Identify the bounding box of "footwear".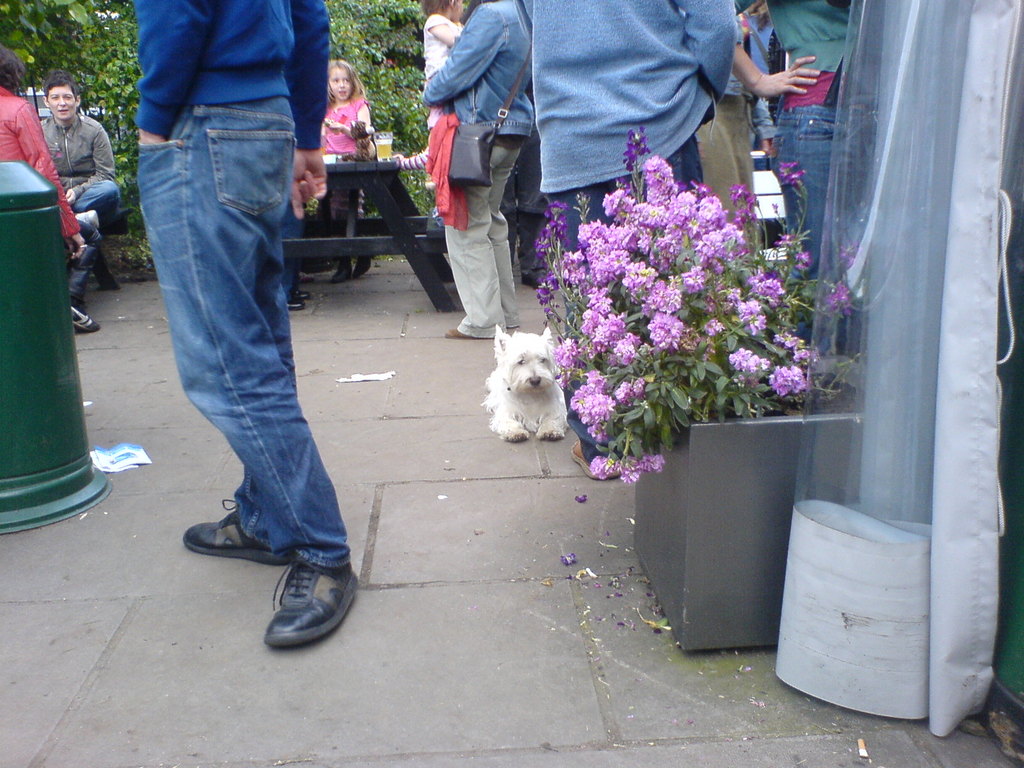
571/440/617/484.
